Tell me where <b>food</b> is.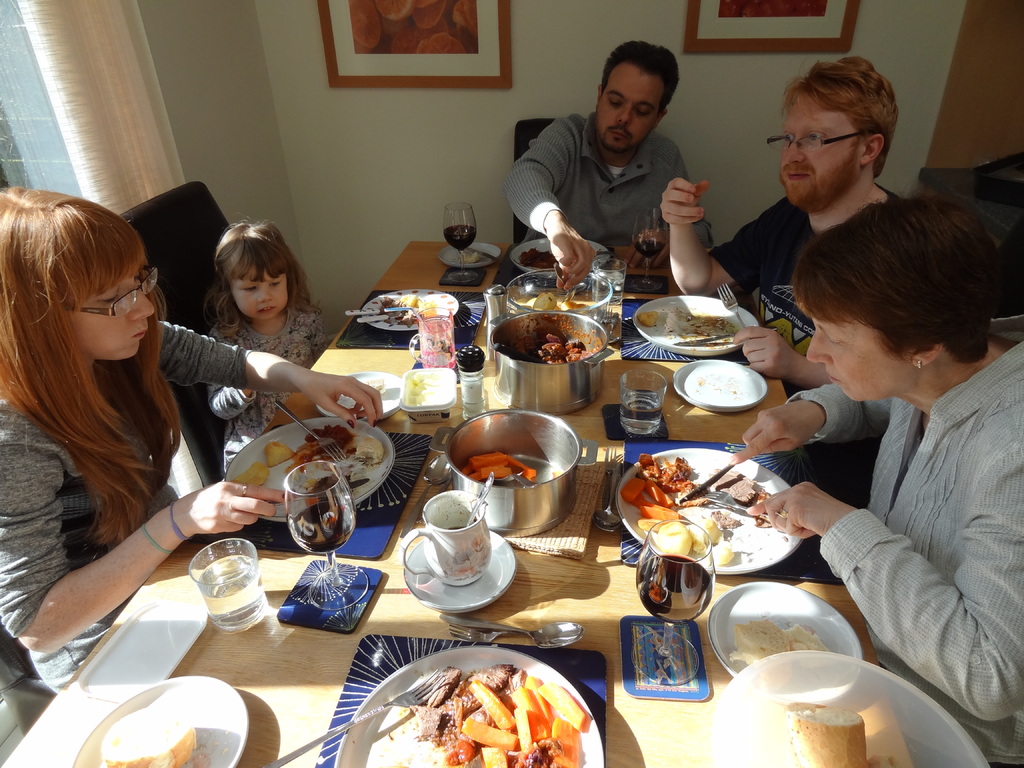
<b>food</b> is at left=92, top=701, right=250, bottom=767.
